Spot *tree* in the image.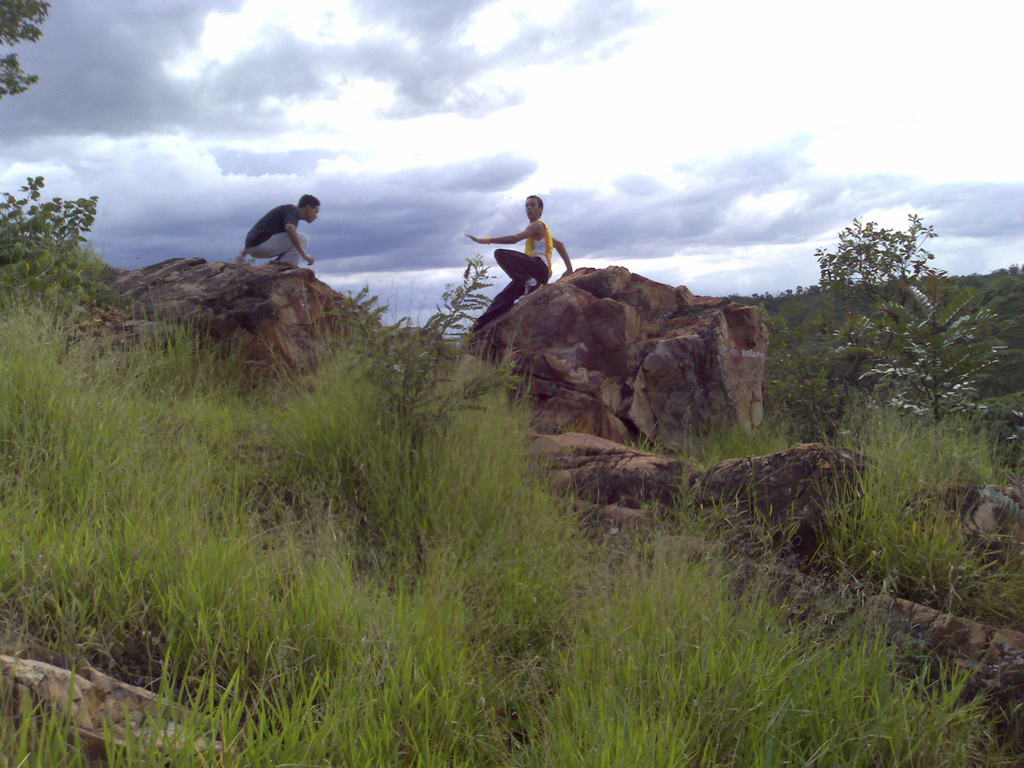
*tree* found at (left=0, top=0, right=54, bottom=101).
